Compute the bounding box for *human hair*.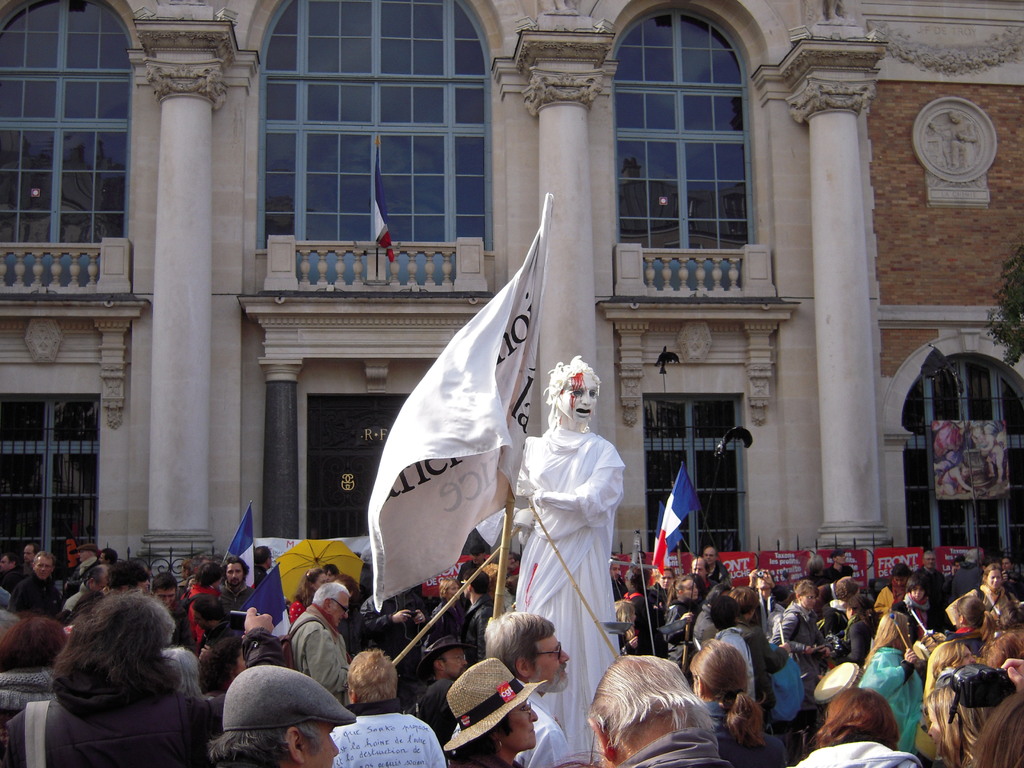
[x1=440, y1=578, x2=459, y2=600].
